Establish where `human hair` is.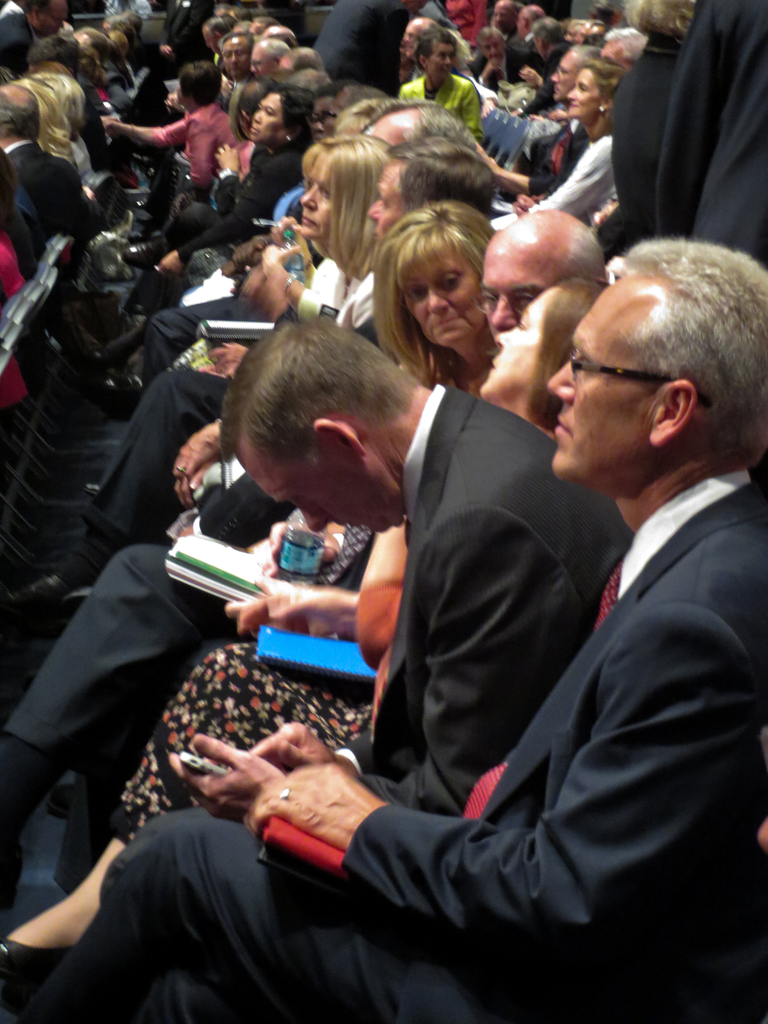
Established at BBox(14, 79, 74, 161).
